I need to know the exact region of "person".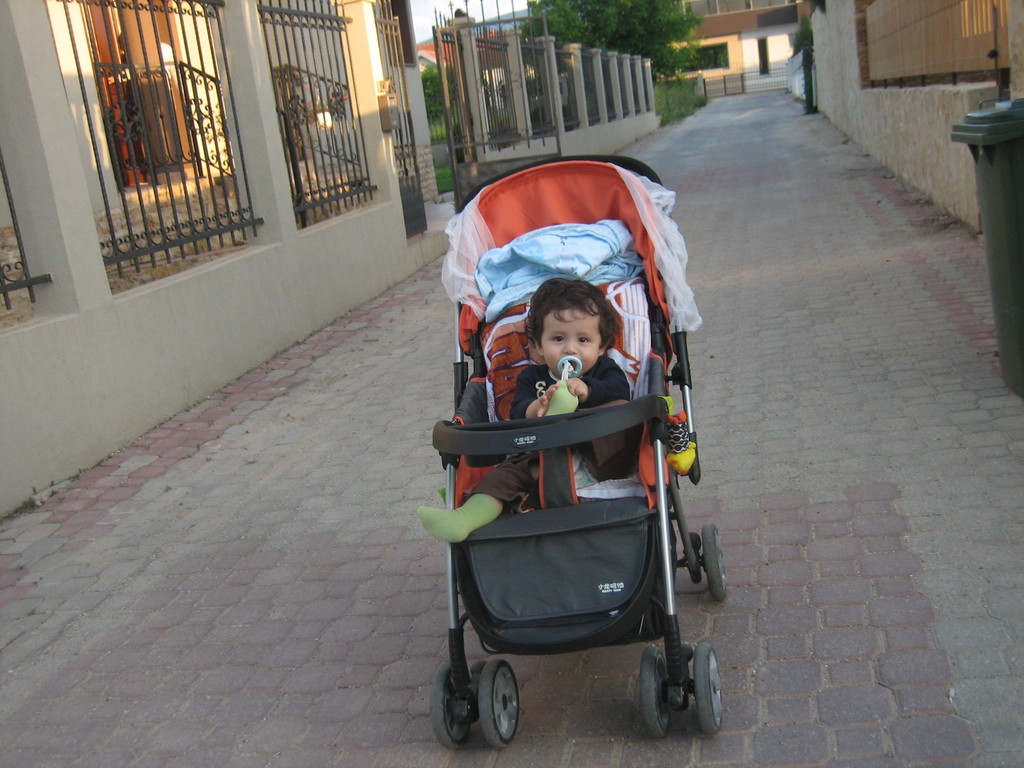
Region: [485, 252, 661, 520].
